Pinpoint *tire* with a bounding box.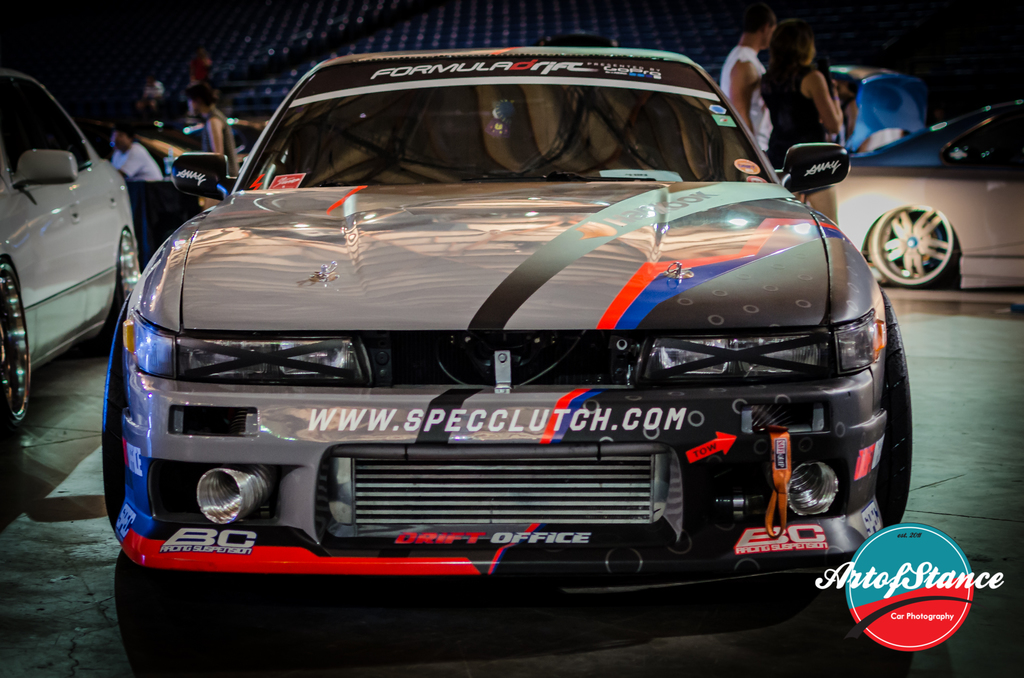
{"left": 880, "top": 291, "right": 915, "bottom": 529}.
